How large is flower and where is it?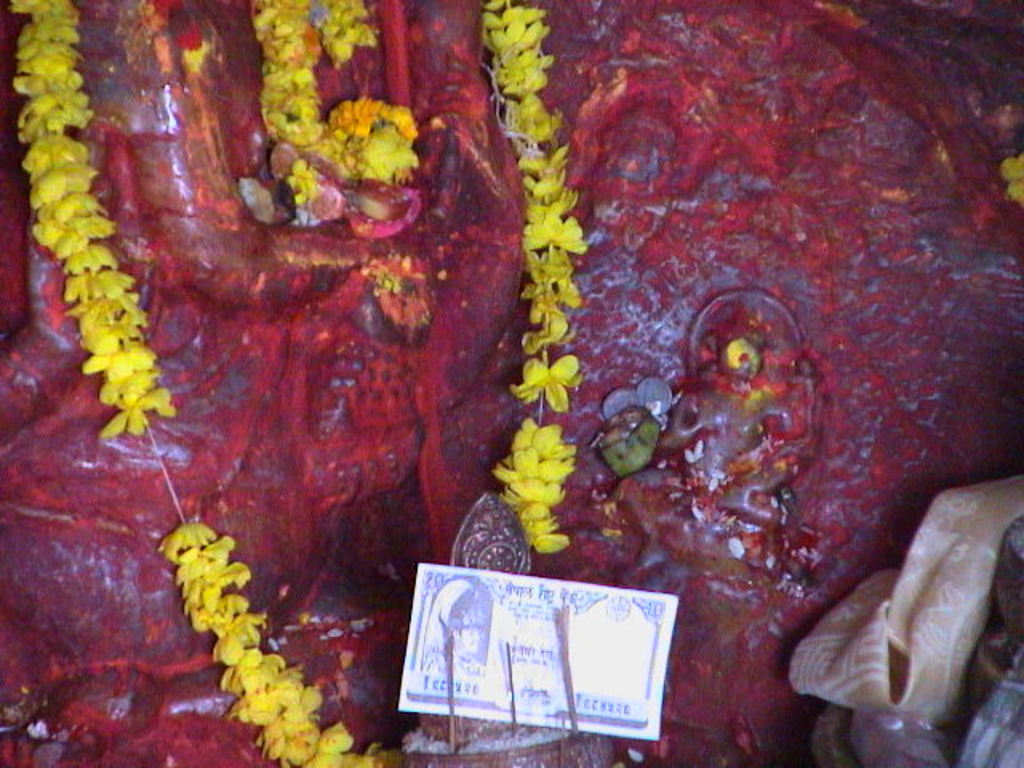
Bounding box: crop(510, 349, 574, 414).
